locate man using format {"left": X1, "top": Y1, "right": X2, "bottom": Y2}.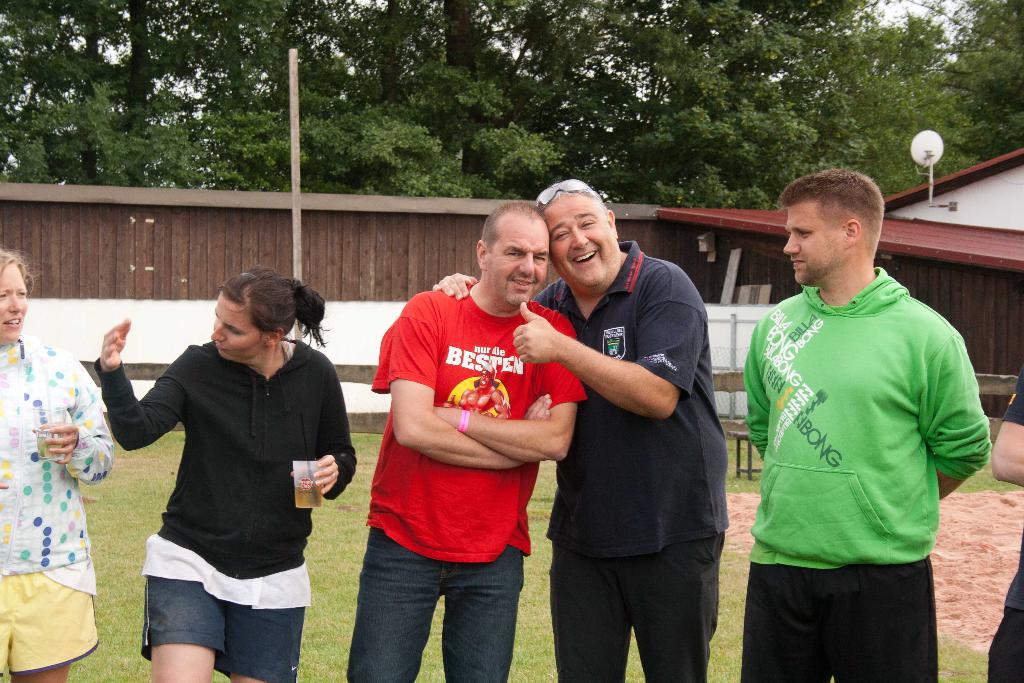
{"left": 738, "top": 139, "right": 986, "bottom": 679}.
